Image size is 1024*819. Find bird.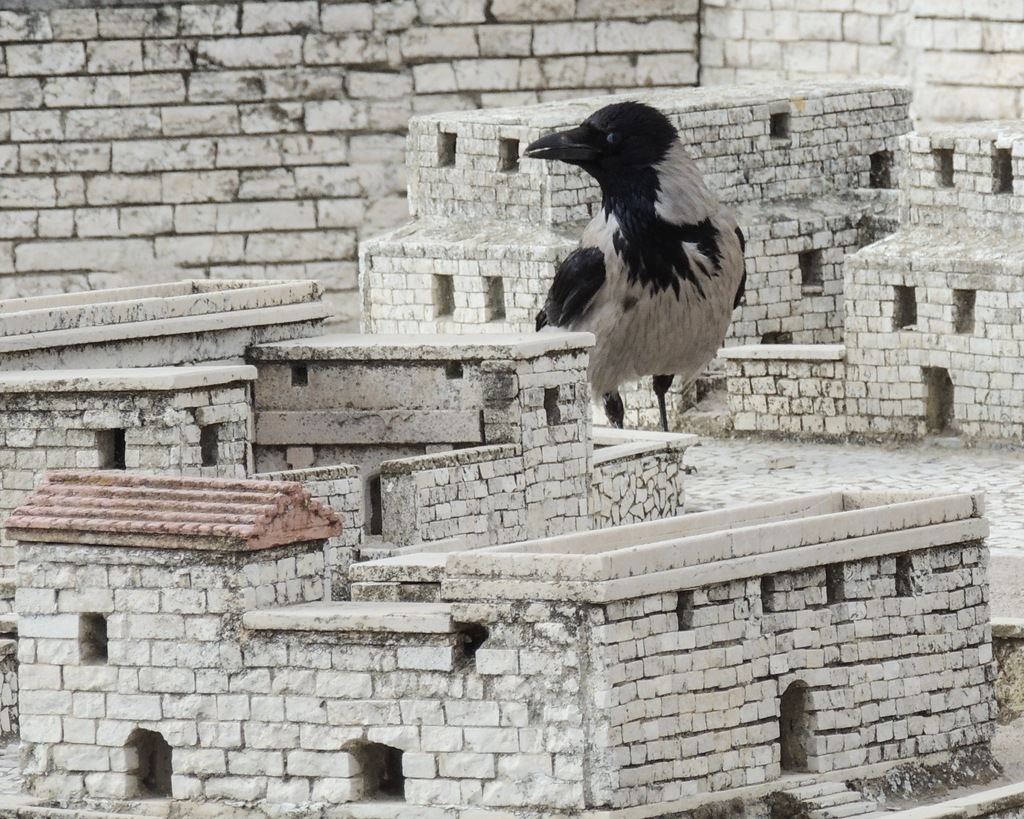
x1=512, y1=99, x2=748, y2=473.
